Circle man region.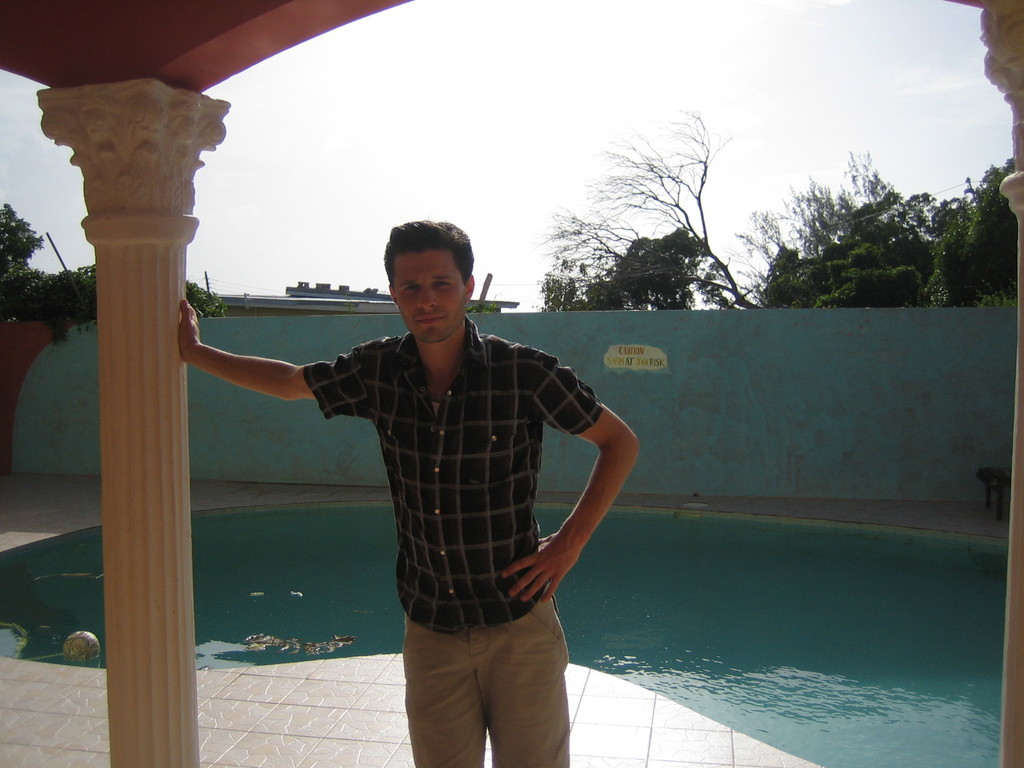
Region: crop(216, 236, 620, 736).
